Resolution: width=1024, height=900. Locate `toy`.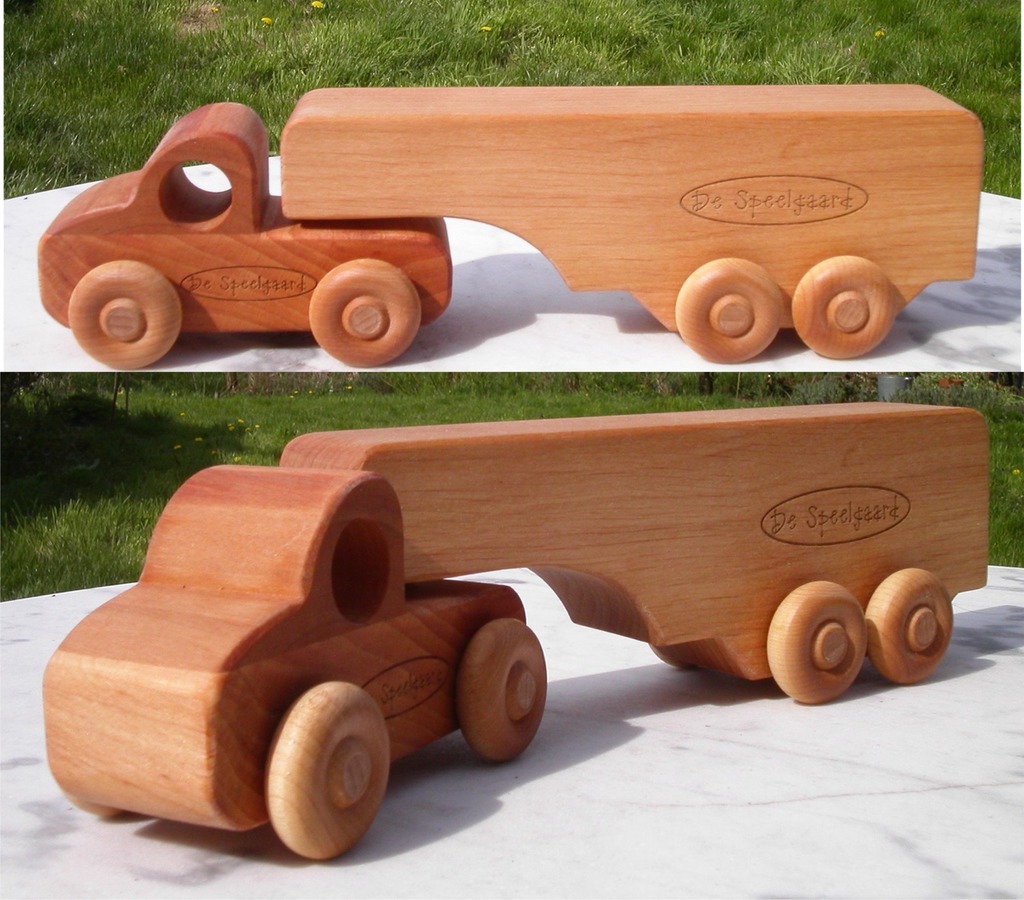
bbox=(20, 83, 980, 359).
